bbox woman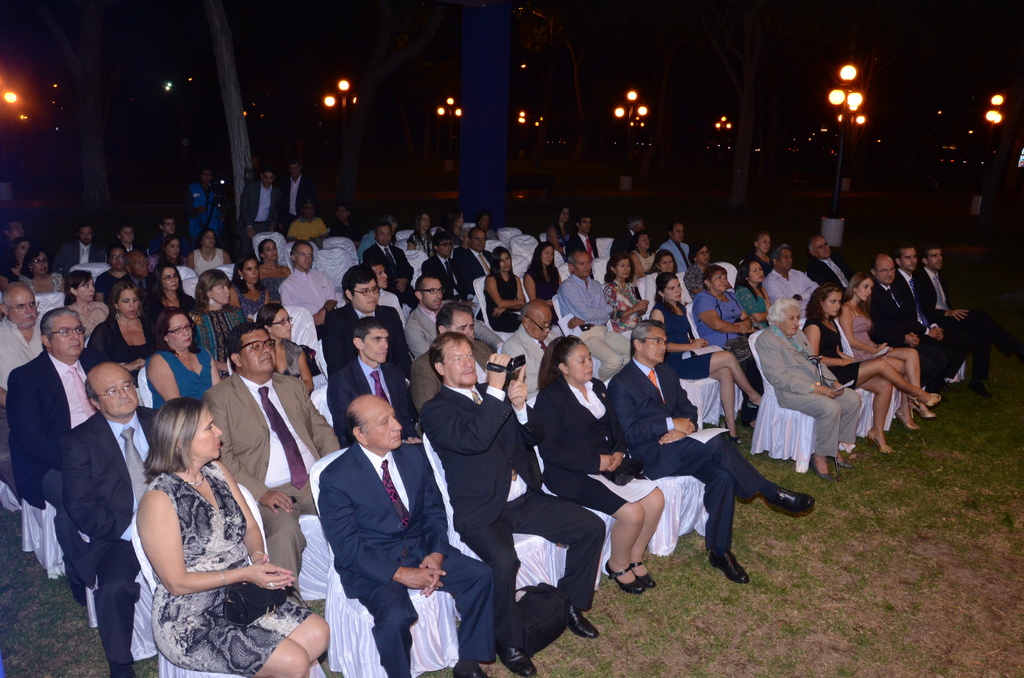
x1=60, y1=268, x2=111, y2=340
